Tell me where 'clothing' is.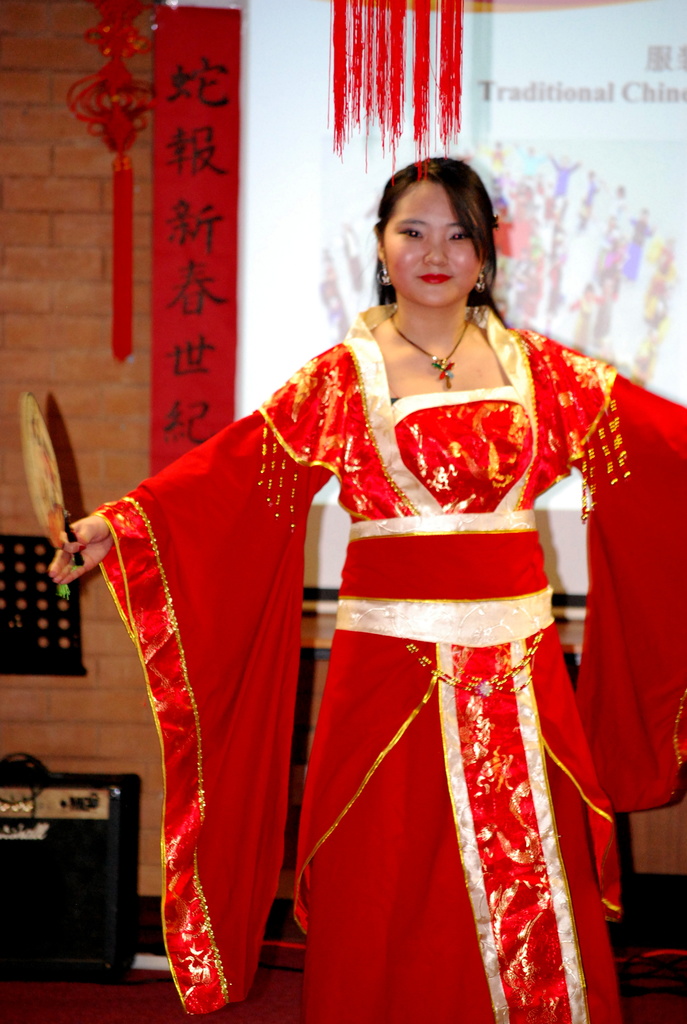
'clothing' is at detection(69, 299, 686, 1023).
